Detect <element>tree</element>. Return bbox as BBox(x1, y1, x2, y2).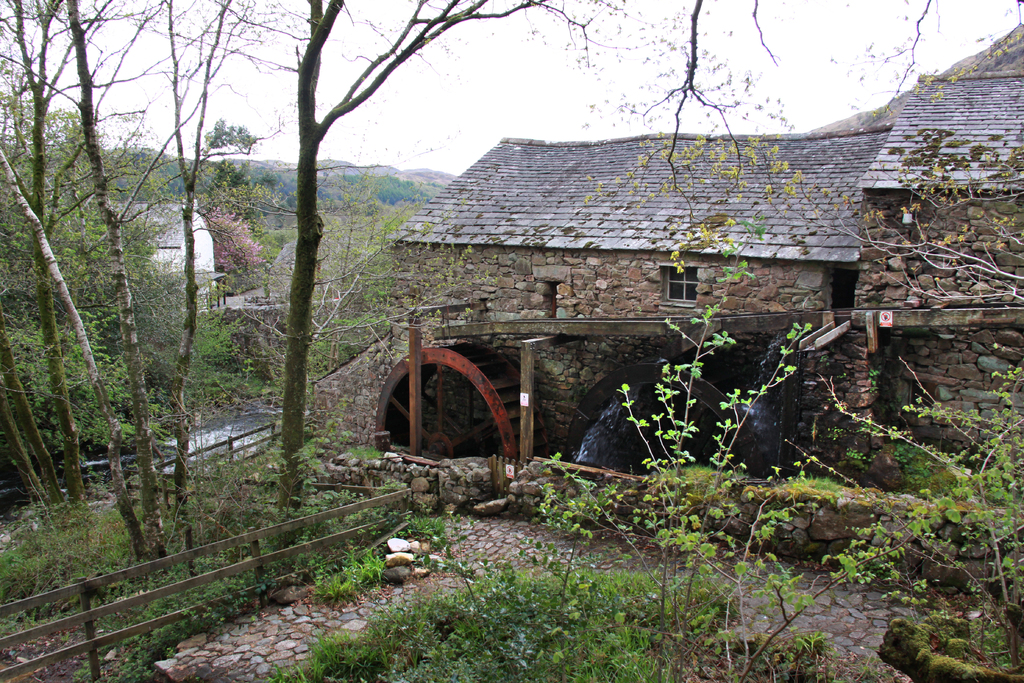
BBox(229, 0, 648, 577).
